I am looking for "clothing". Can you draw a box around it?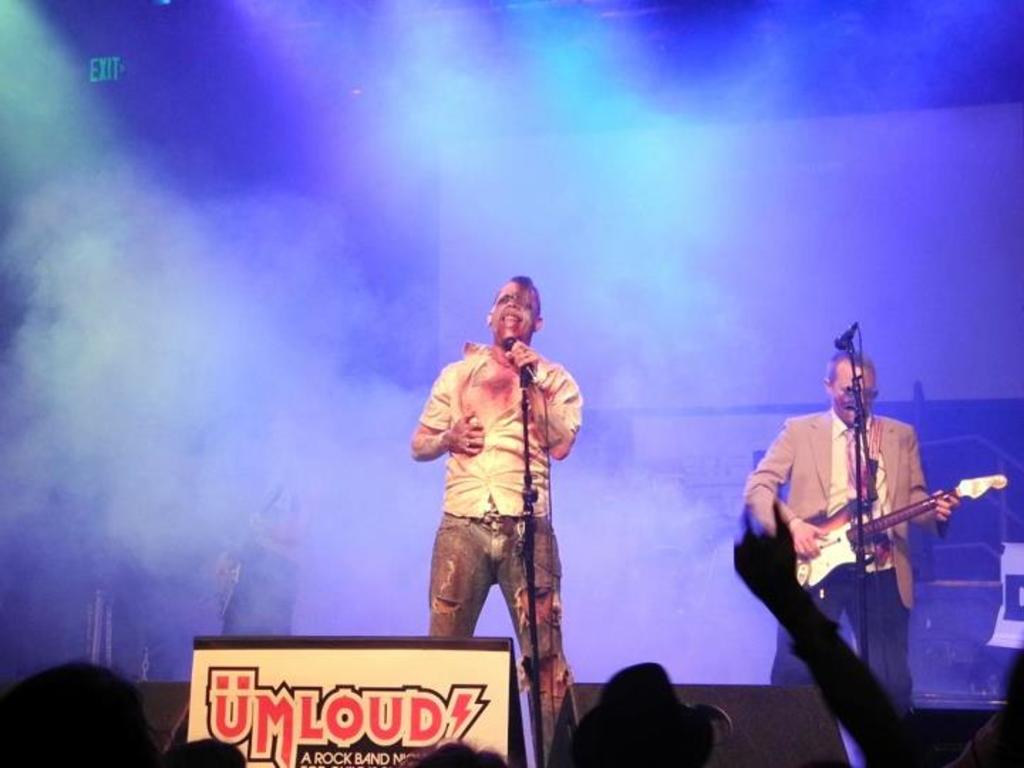
Sure, the bounding box is bbox=[415, 334, 582, 754].
